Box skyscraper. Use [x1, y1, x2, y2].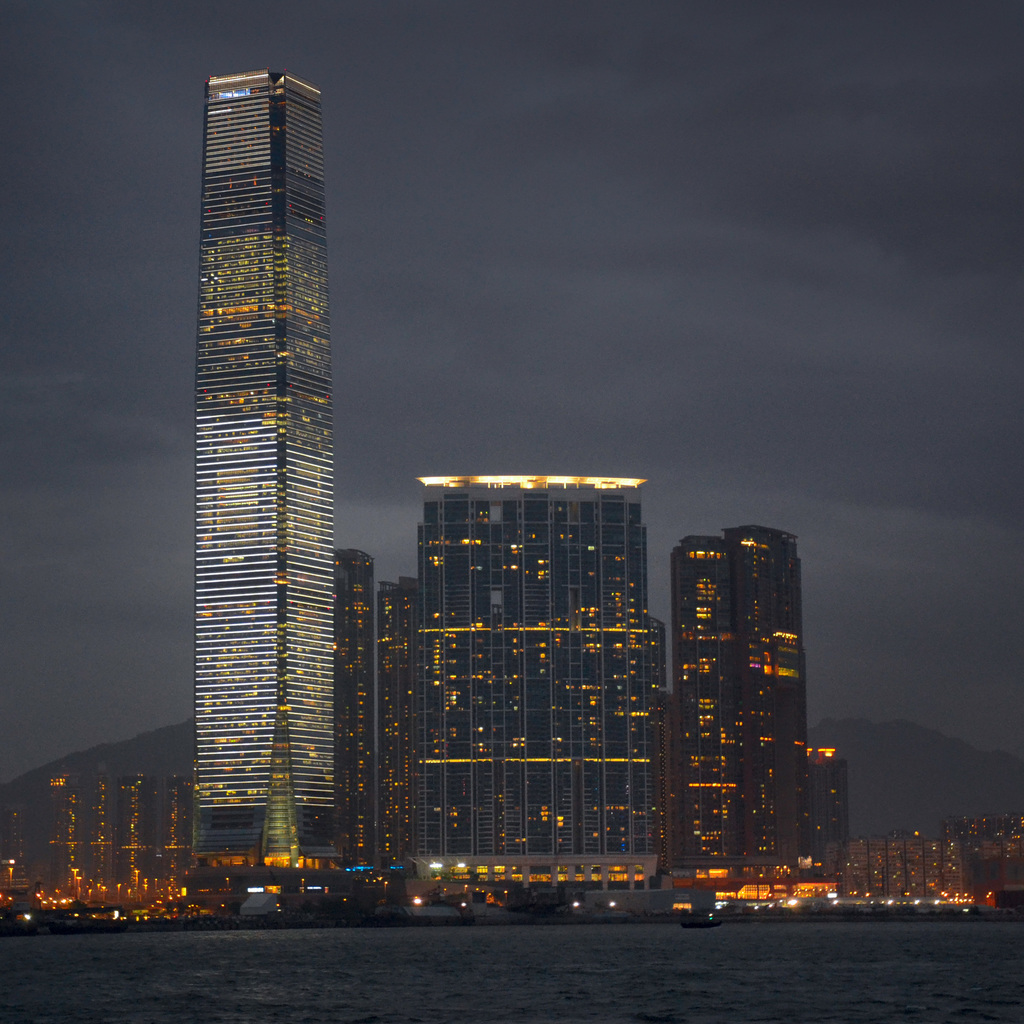
[40, 764, 70, 885].
